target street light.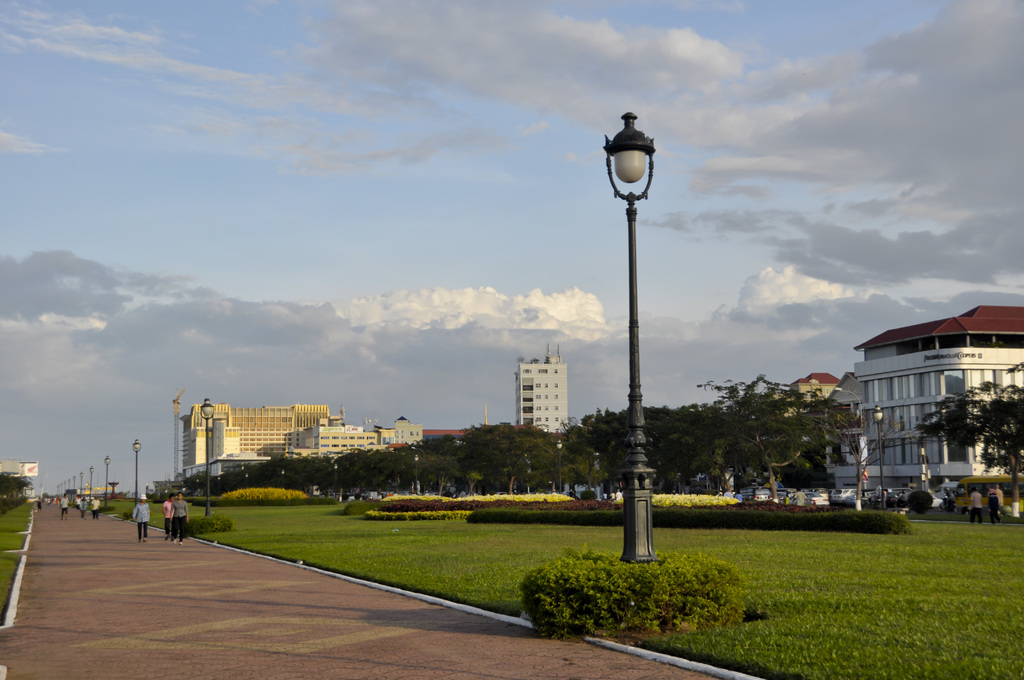
Target region: (280, 470, 285, 490).
